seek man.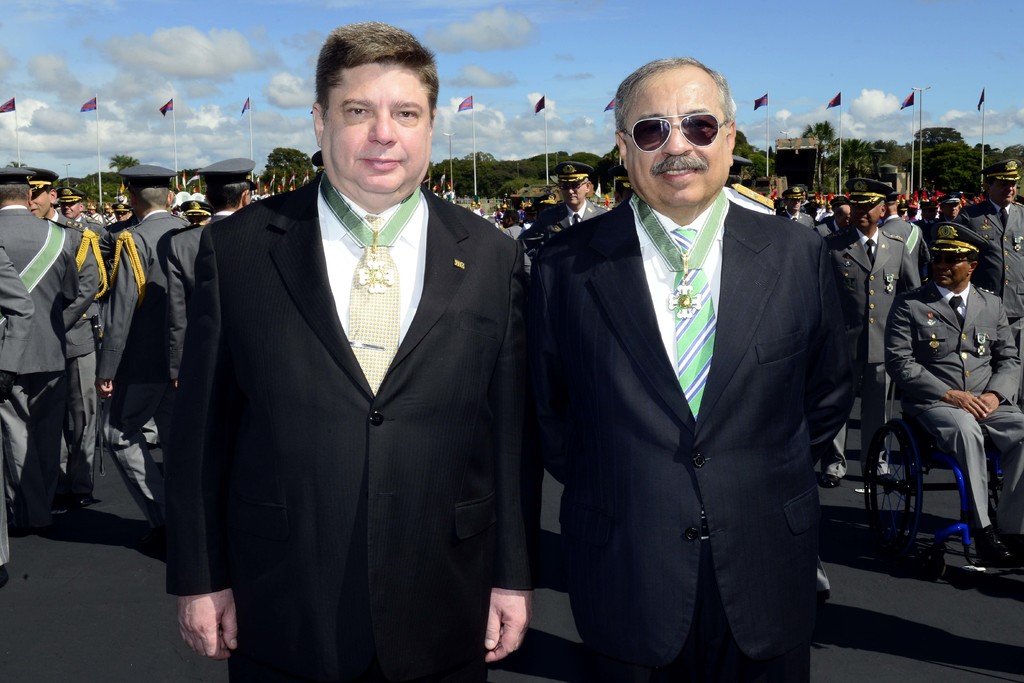
<region>955, 157, 1023, 371</region>.
